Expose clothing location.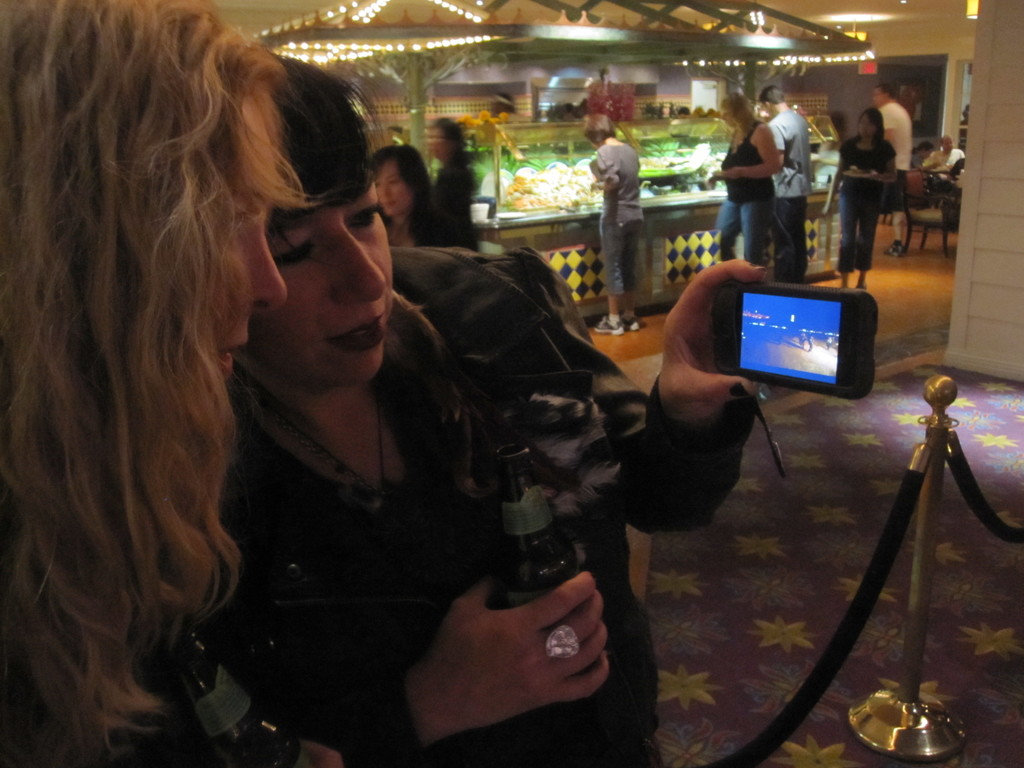
Exposed at crop(429, 166, 478, 254).
